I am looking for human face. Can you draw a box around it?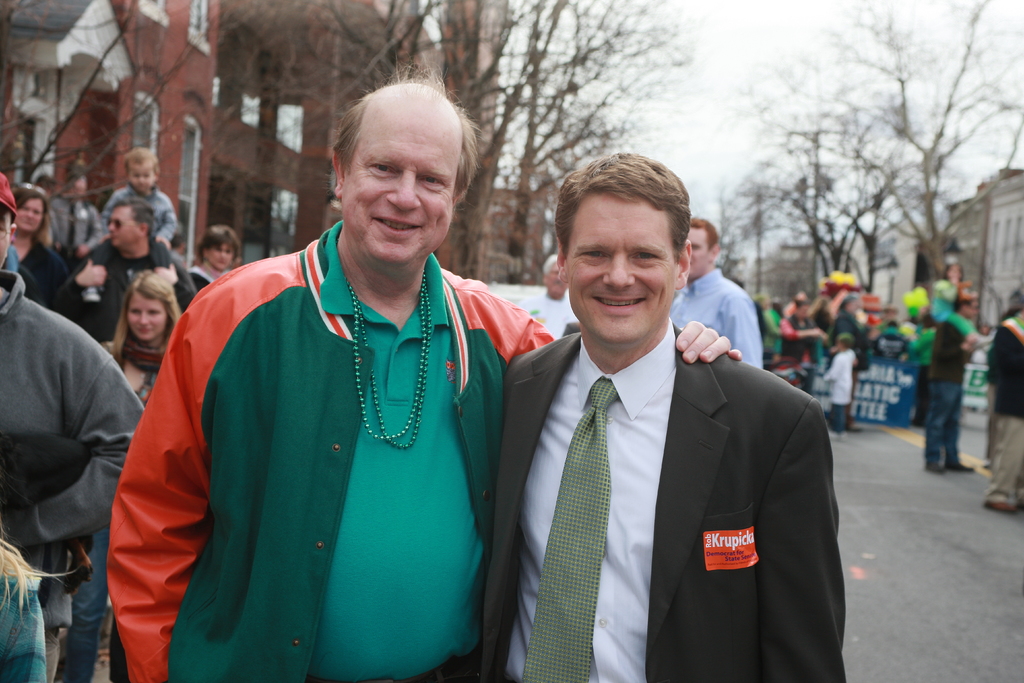
Sure, the bounding box is [16,194,45,233].
